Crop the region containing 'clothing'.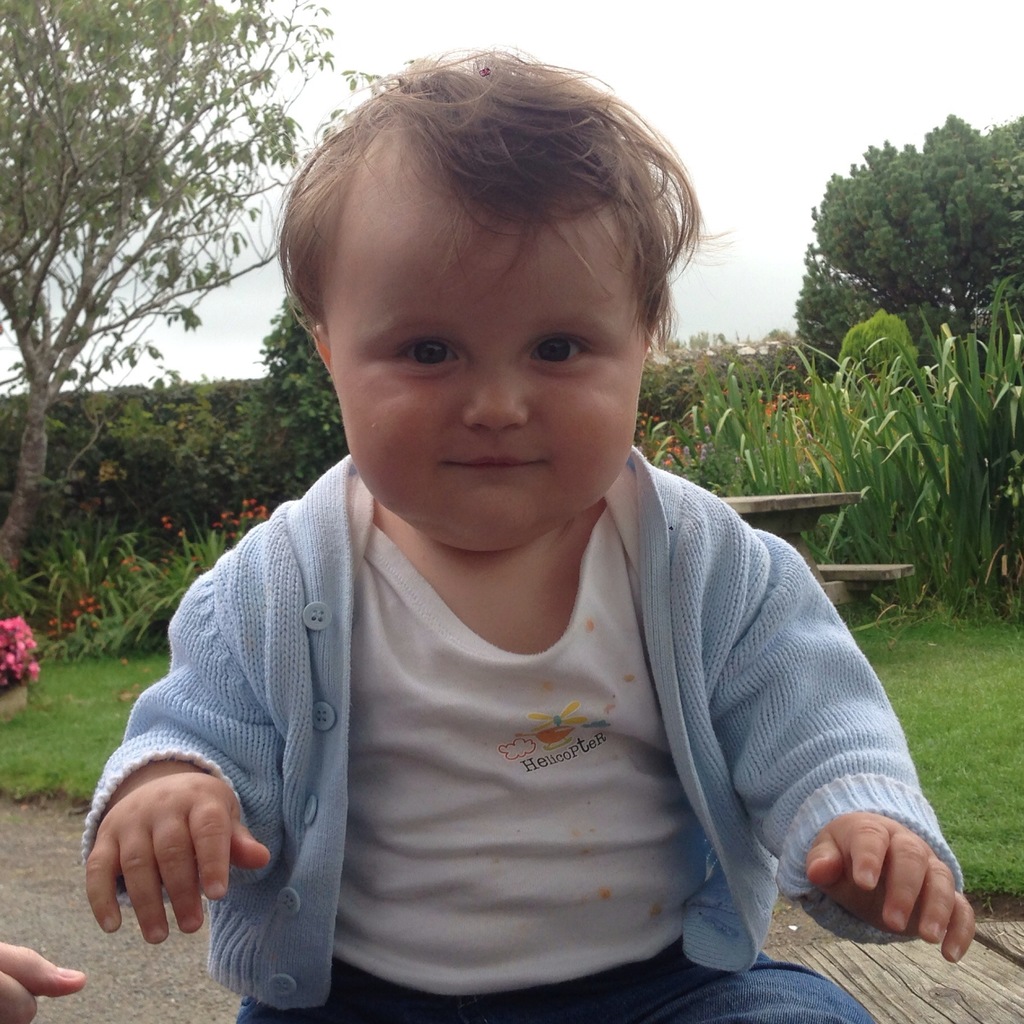
Crop region: left=74, top=447, right=968, bottom=1023.
